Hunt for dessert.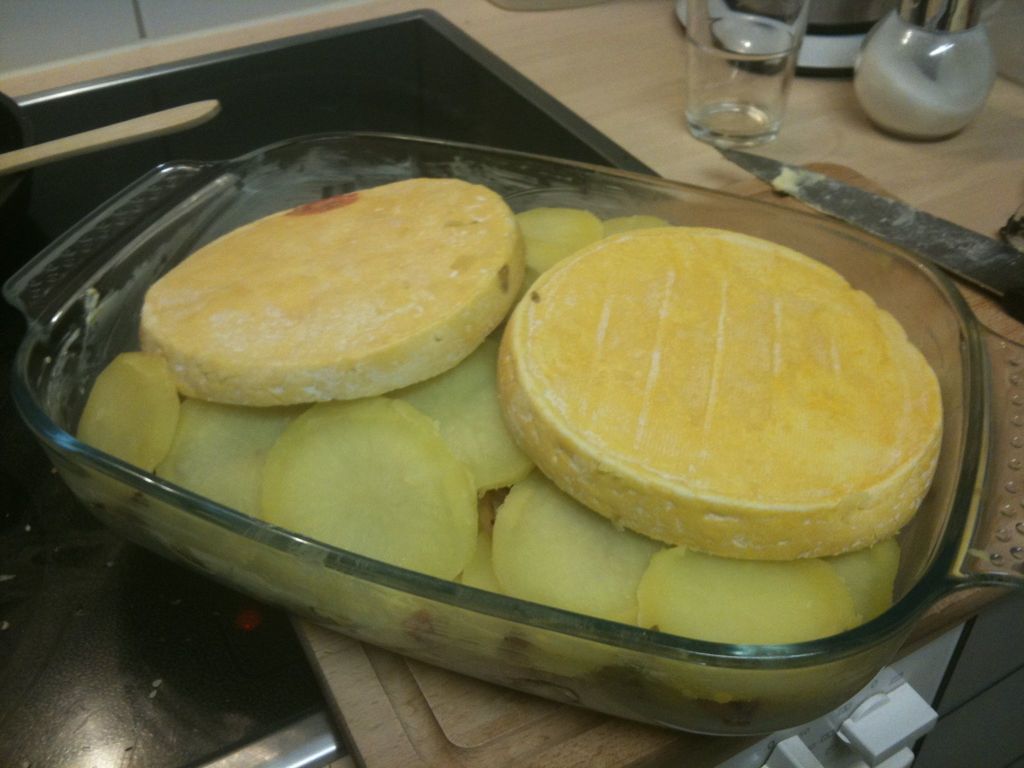
Hunted down at [x1=130, y1=188, x2=547, y2=393].
